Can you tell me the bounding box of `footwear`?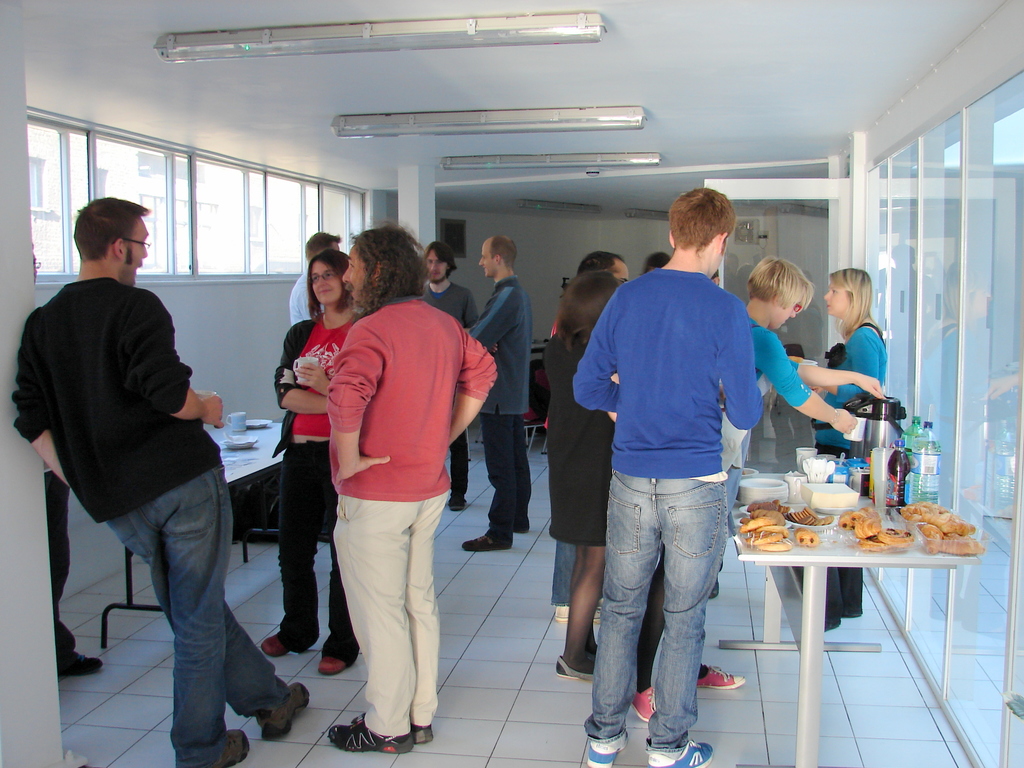
406:724:435:745.
